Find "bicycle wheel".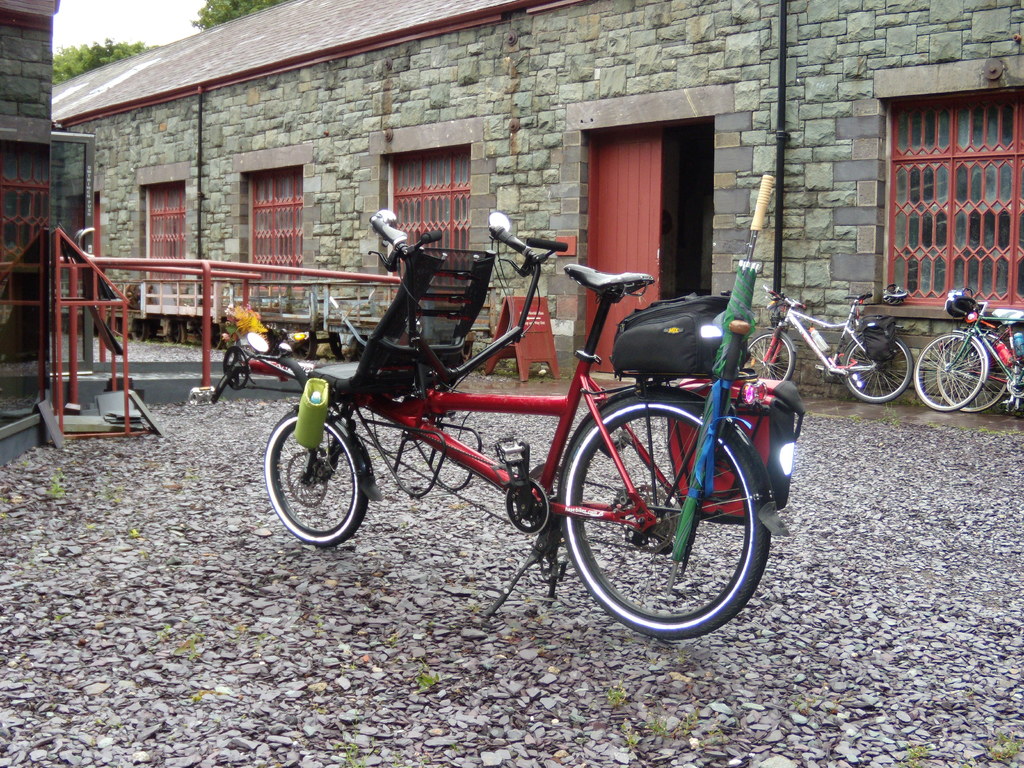
region(552, 386, 786, 646).
